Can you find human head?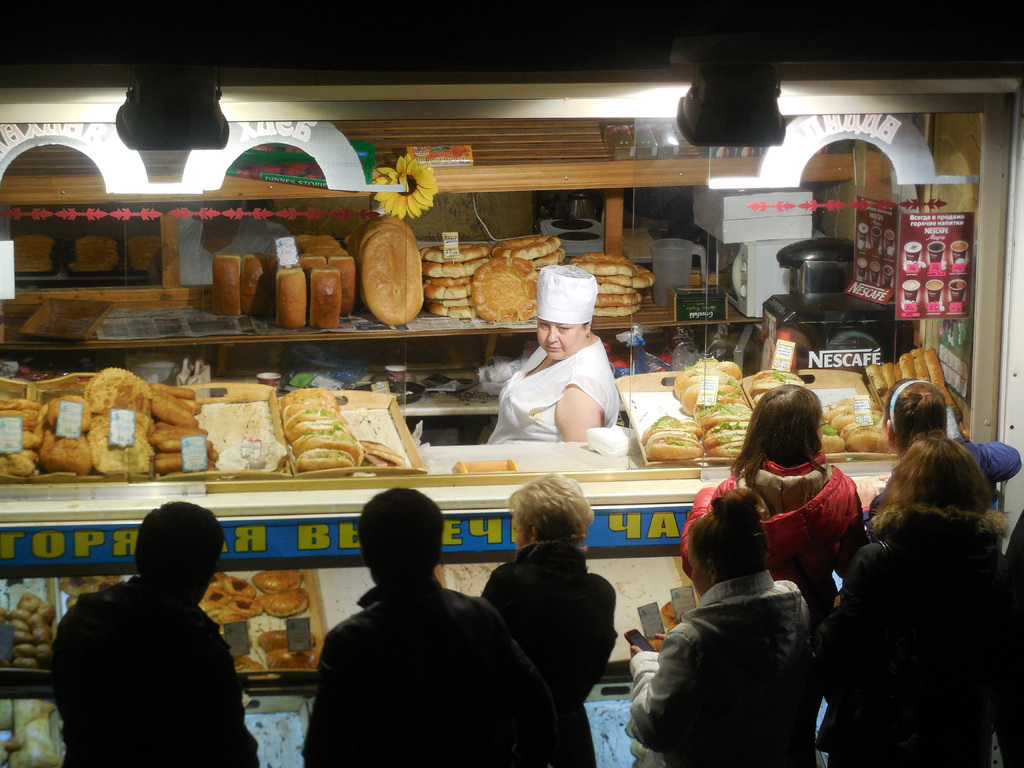
Yes, bounding box: x1=118, y1=524, x2=214, y2=616.
